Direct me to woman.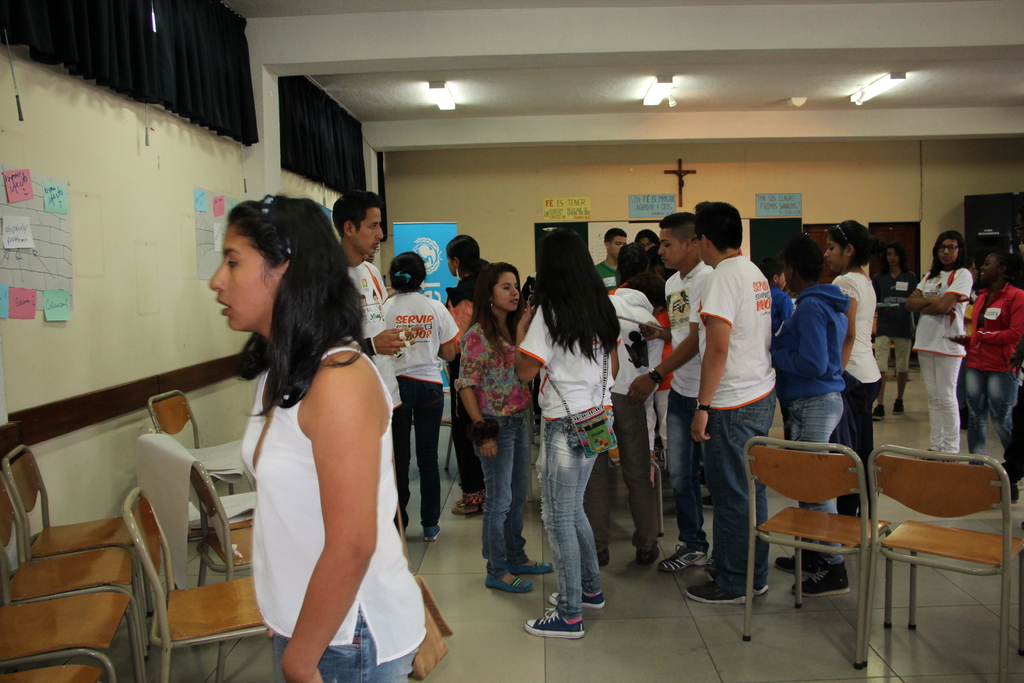
Direction: 380/245/458/514.
